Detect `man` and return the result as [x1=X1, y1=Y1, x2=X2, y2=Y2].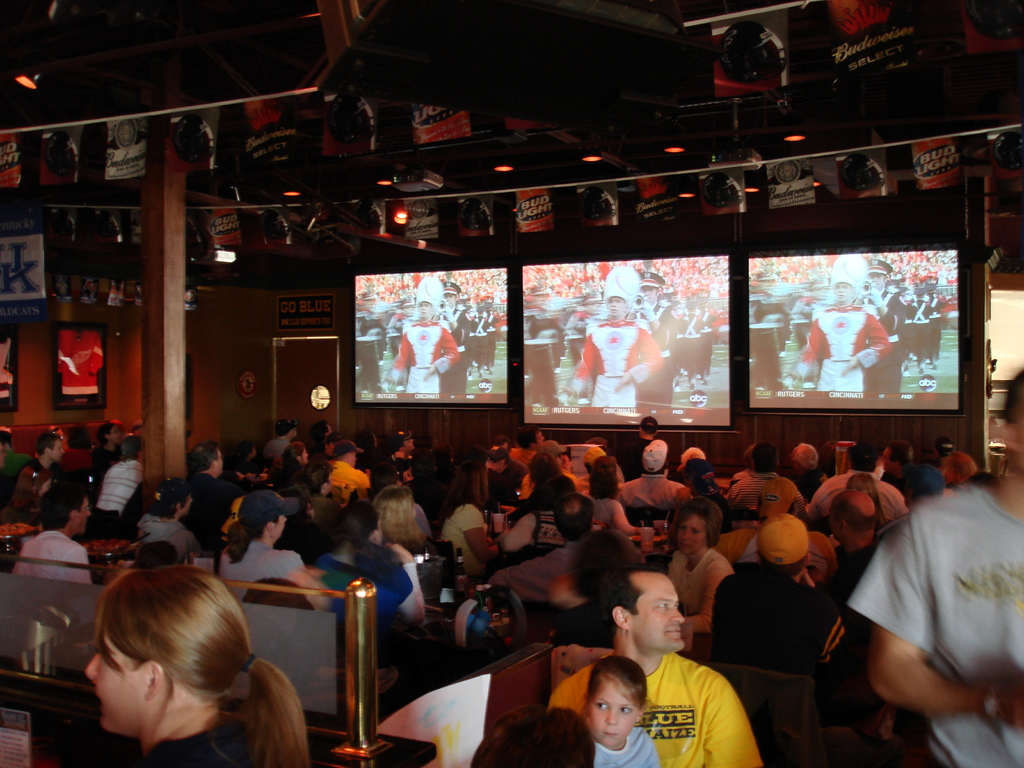
[x1=509, y1=424, x2=546, y2=477].
